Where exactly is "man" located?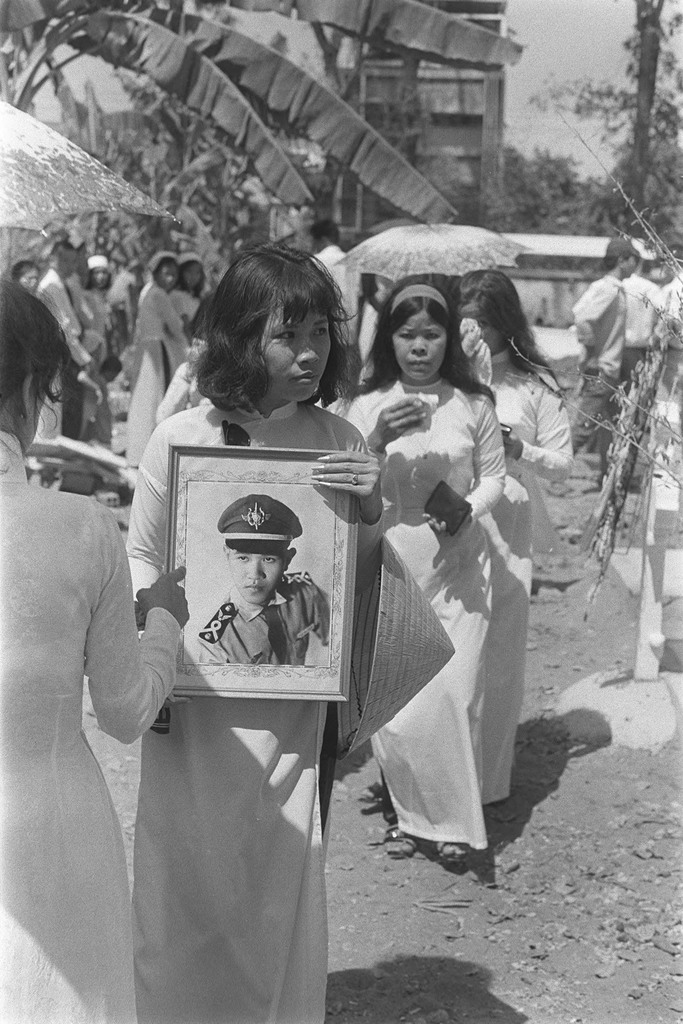
Its bounding box is [615, 229, 670, 397].
